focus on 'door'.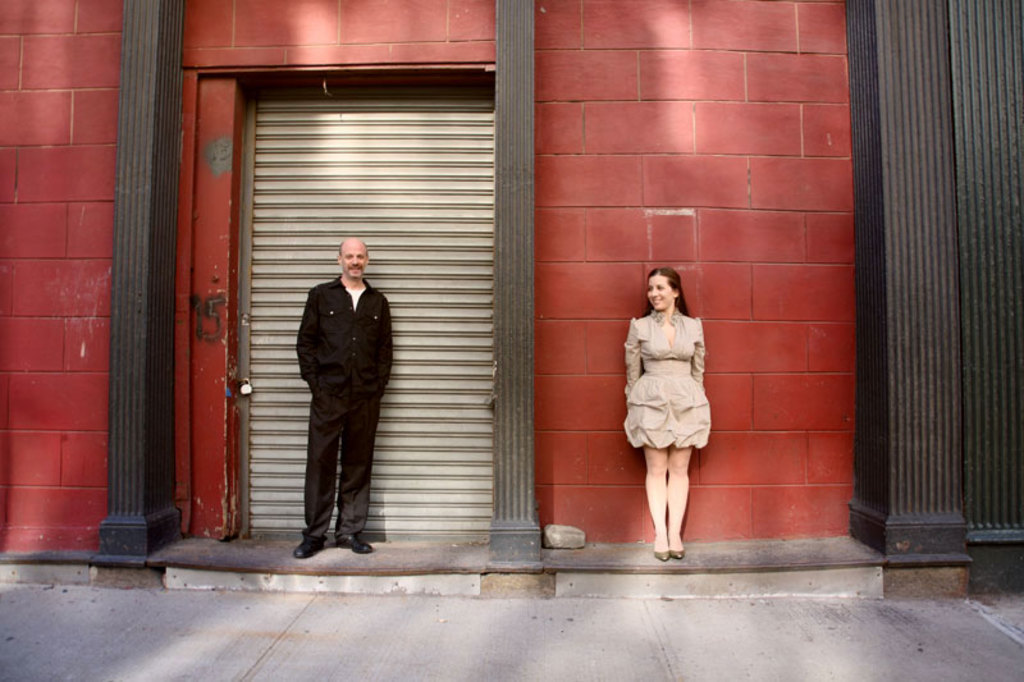
Focused at detection(239, 84, 489, 536).
